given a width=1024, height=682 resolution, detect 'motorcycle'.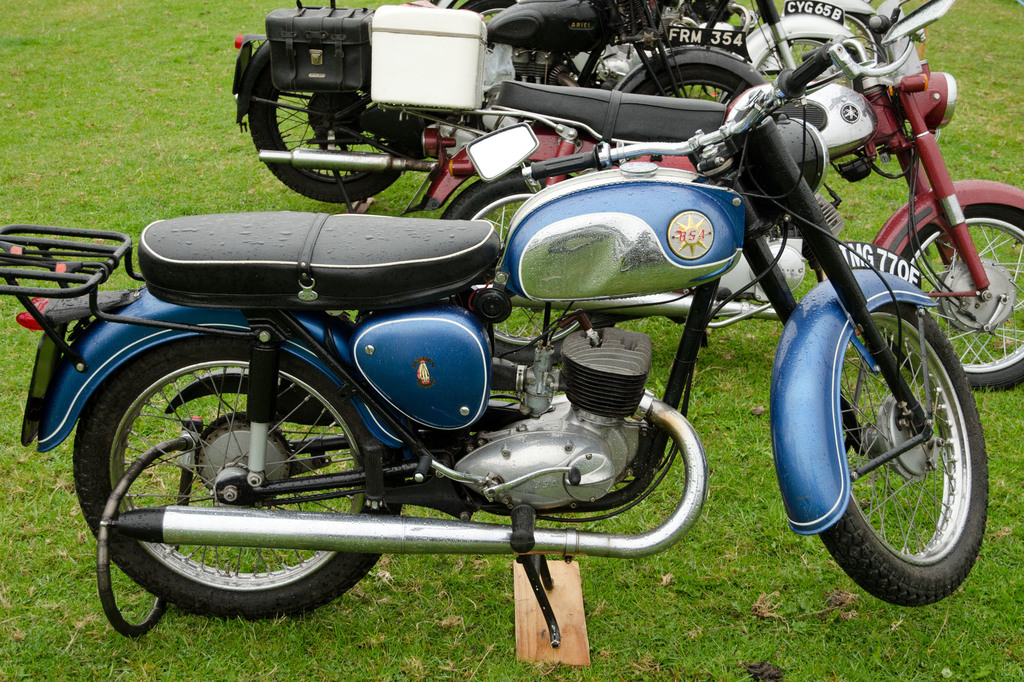
401,0,1023,391.
